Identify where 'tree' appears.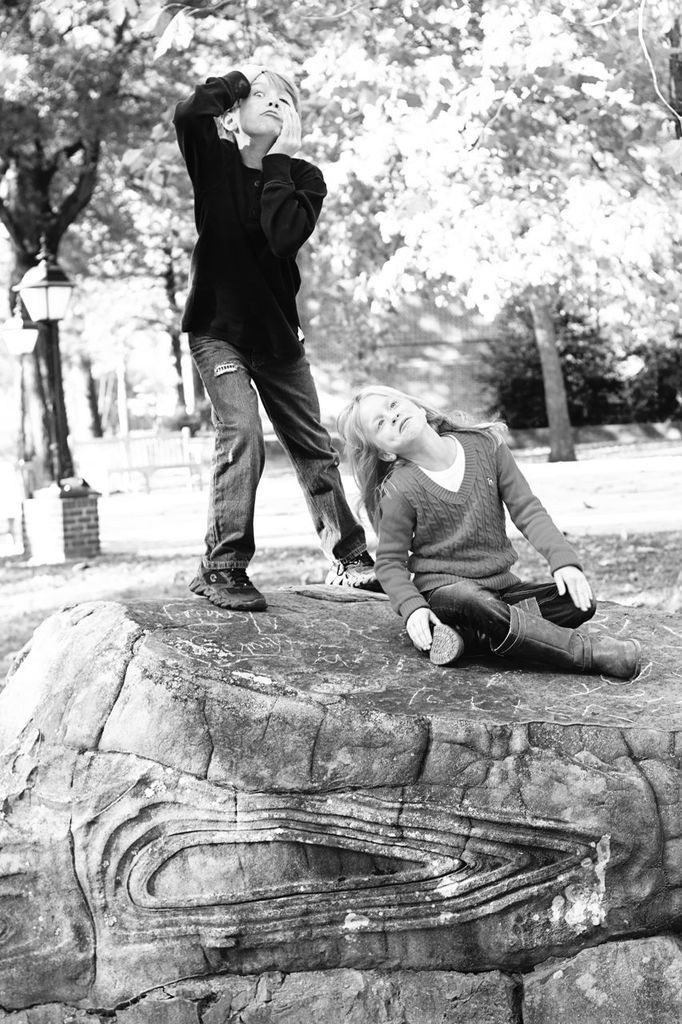
Appears at 0,0,266,318.
